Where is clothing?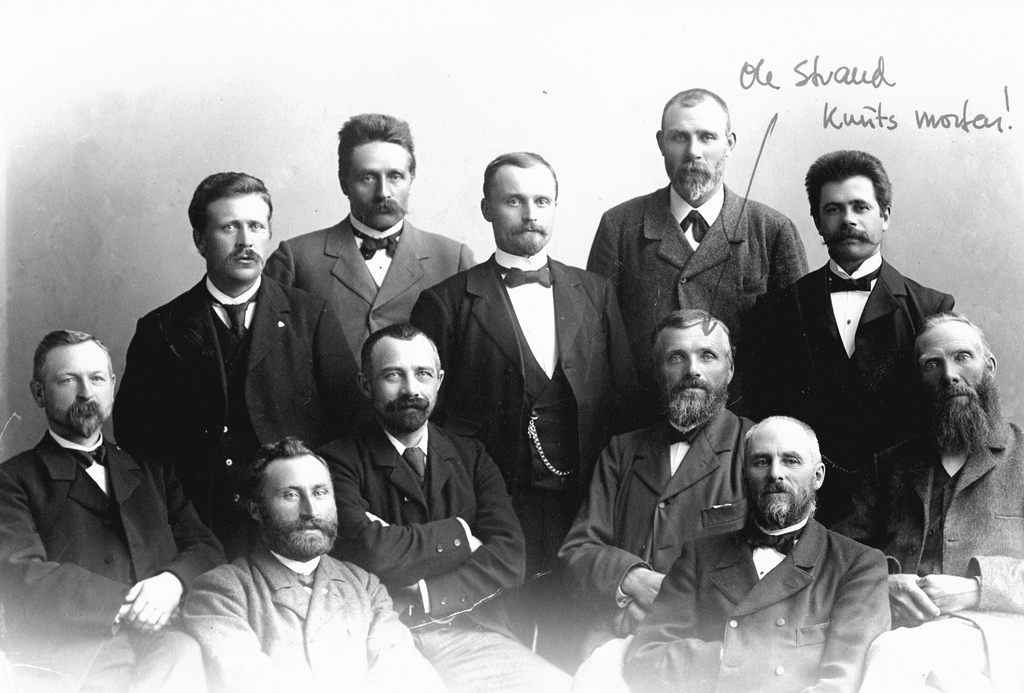
<box>596,185,788,378</box>.
